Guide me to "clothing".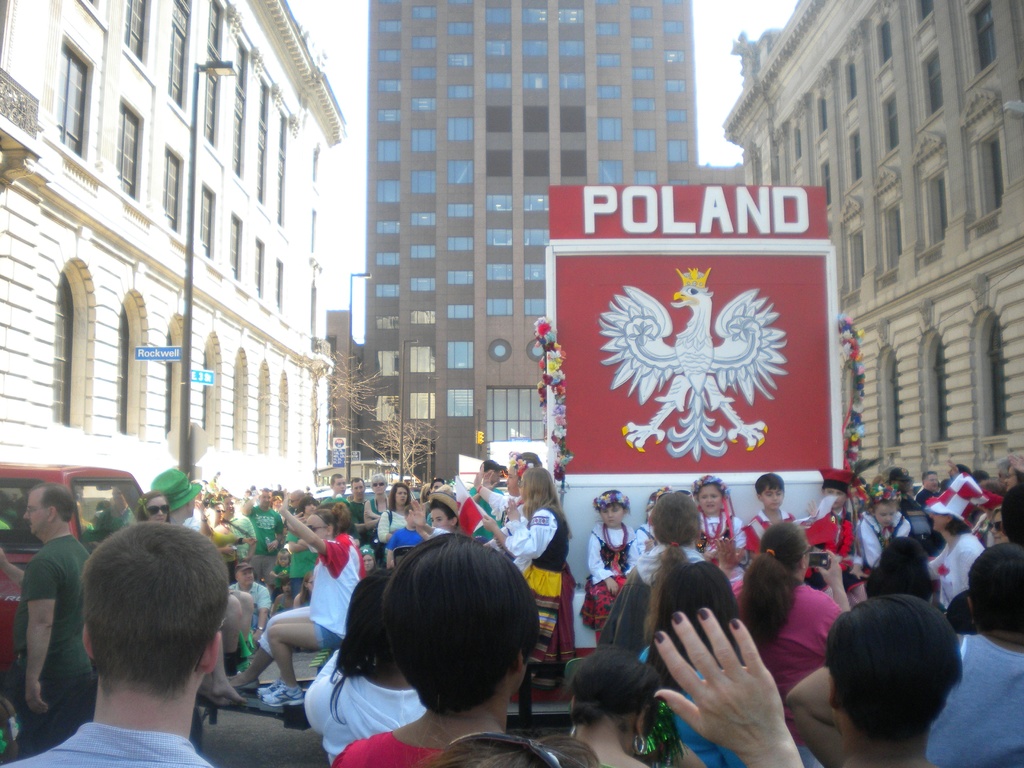
Guidance: detection(225, 515, 253, 564).
